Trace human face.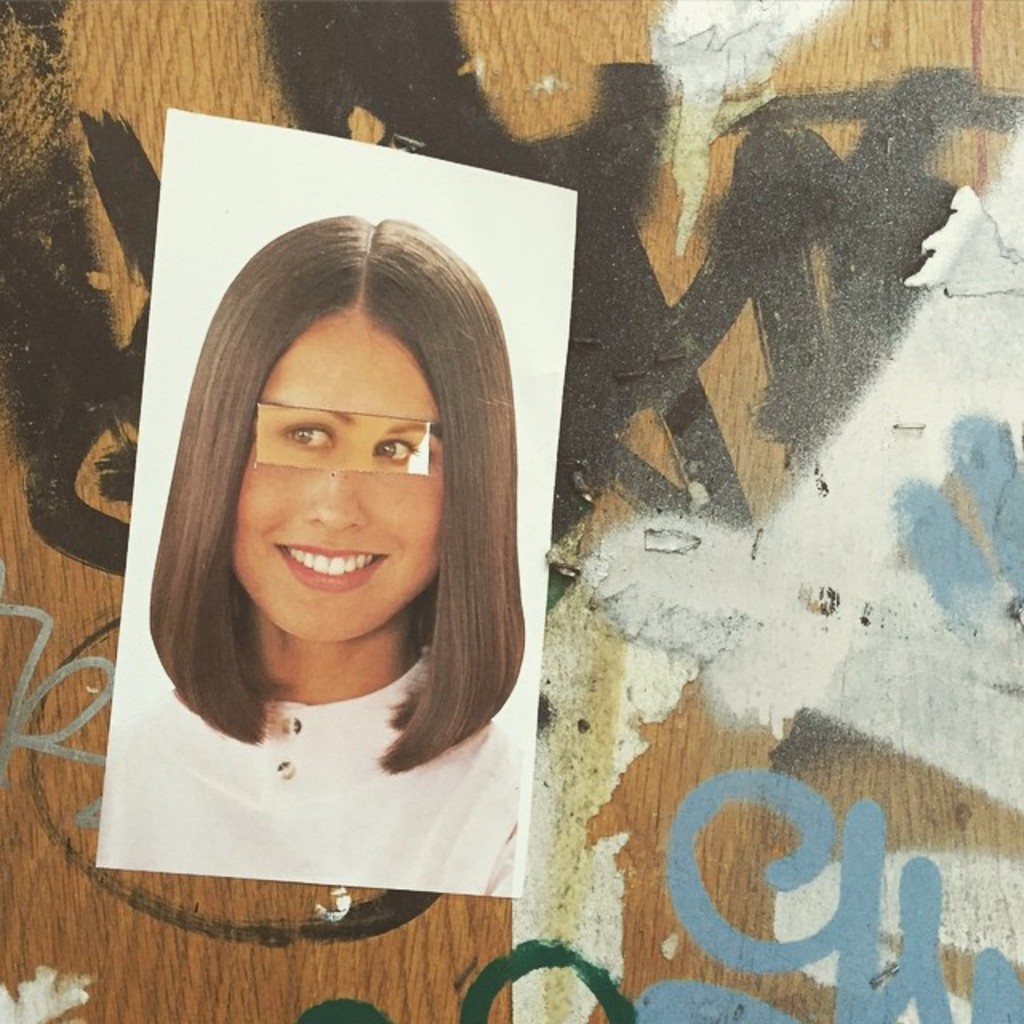
Traced to bbox=(234, 312, 445, 638).
